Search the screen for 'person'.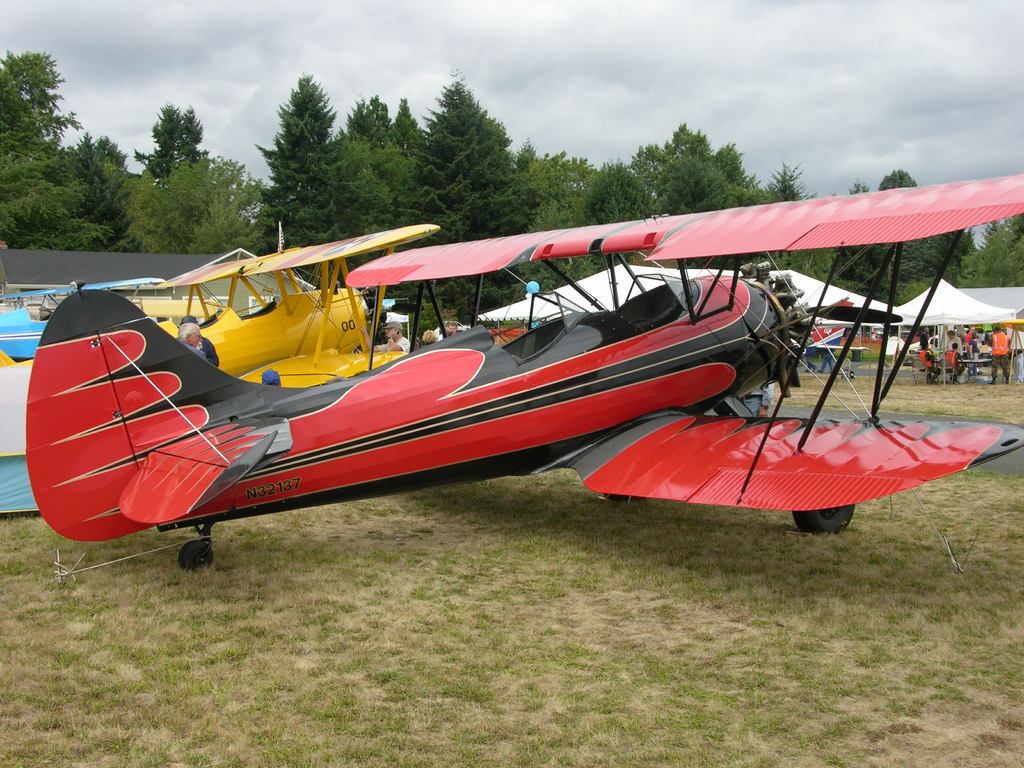
Found at <region>358, 319, 410, 353</region>.
